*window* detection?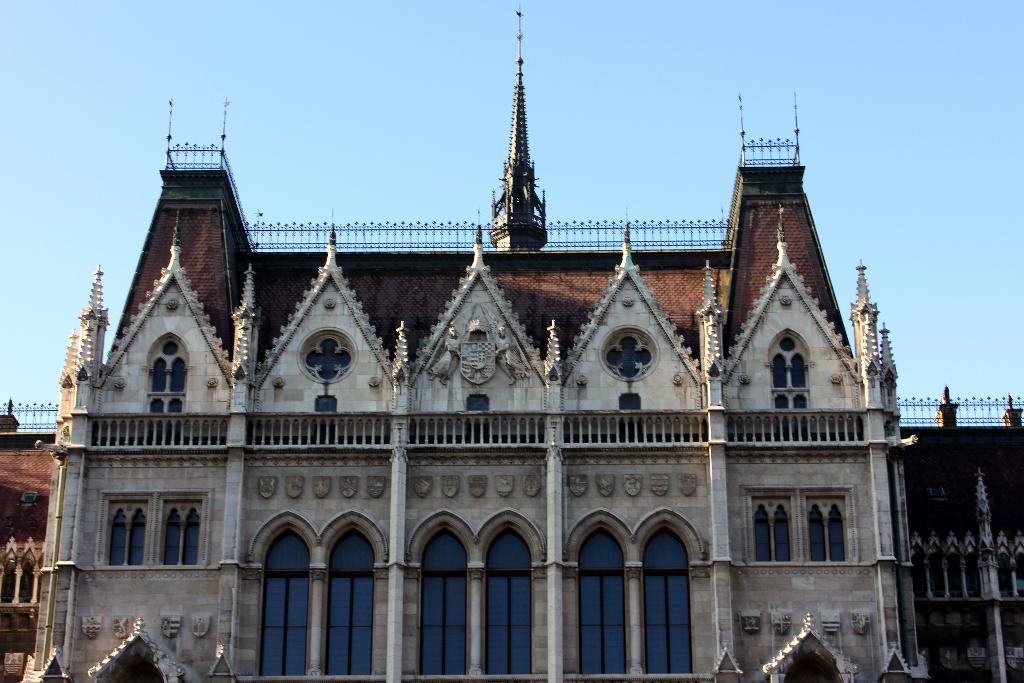
l=630, t=506, r=707, b=676
